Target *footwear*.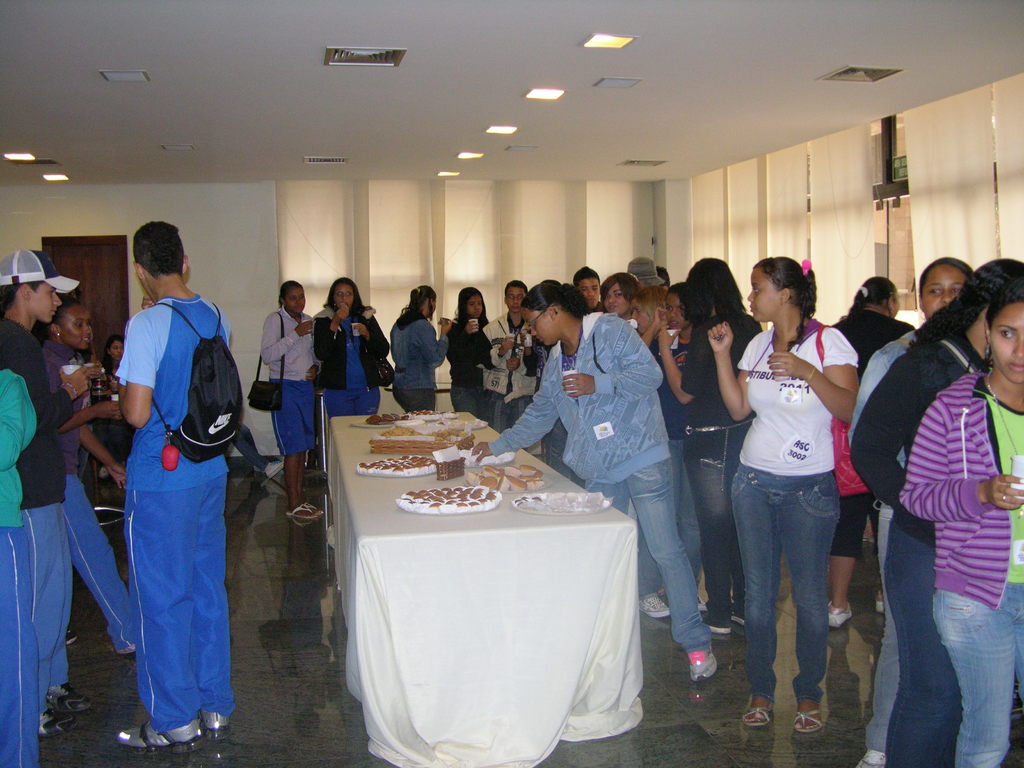
Target region: {"left": 288, "top": 502, "right": 316, "bottom": 522}.
